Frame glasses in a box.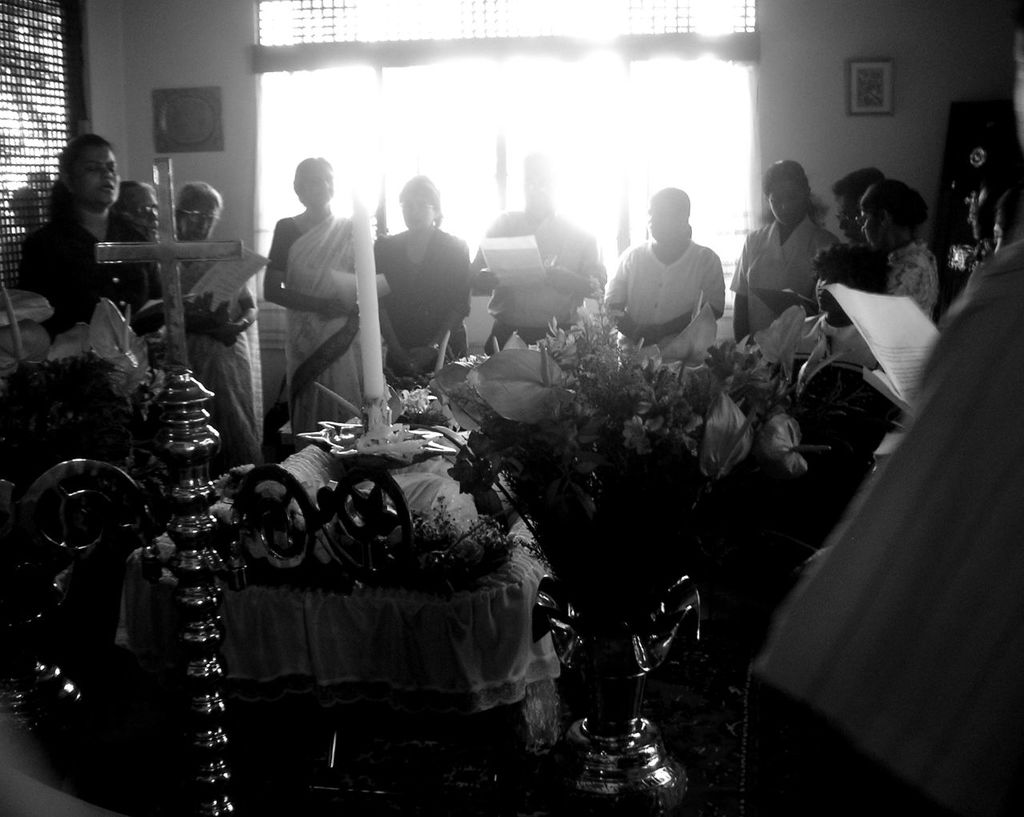
850,216,874,223.
